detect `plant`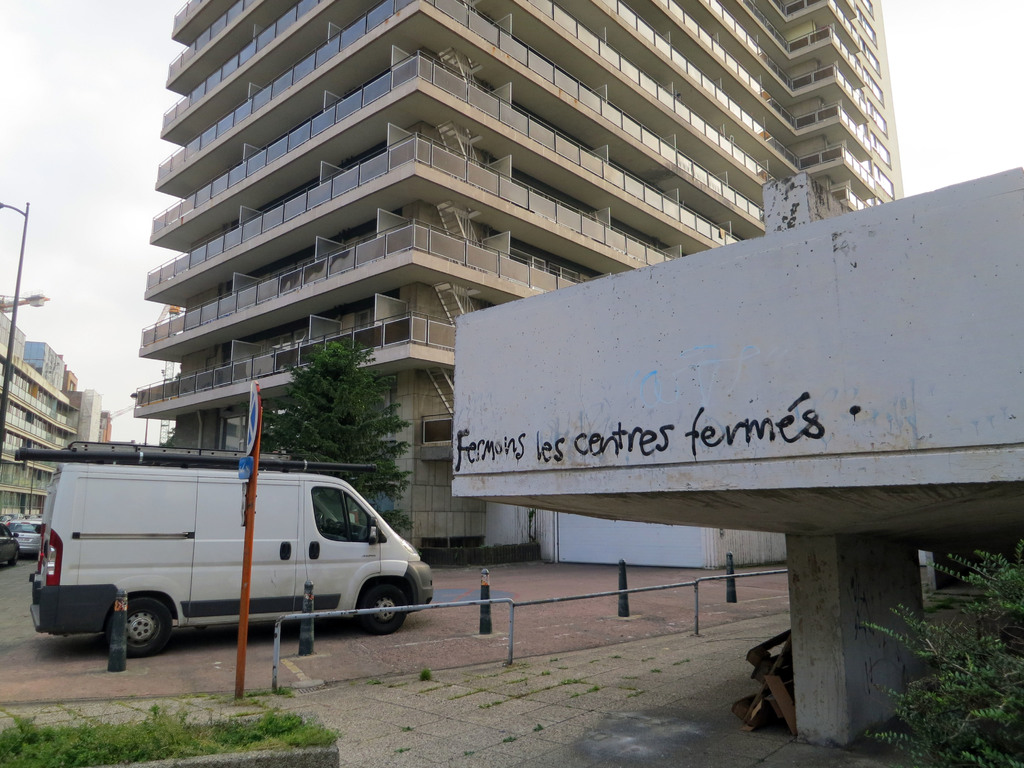
(x1=672, y1=656, x2=691, y2=667)
